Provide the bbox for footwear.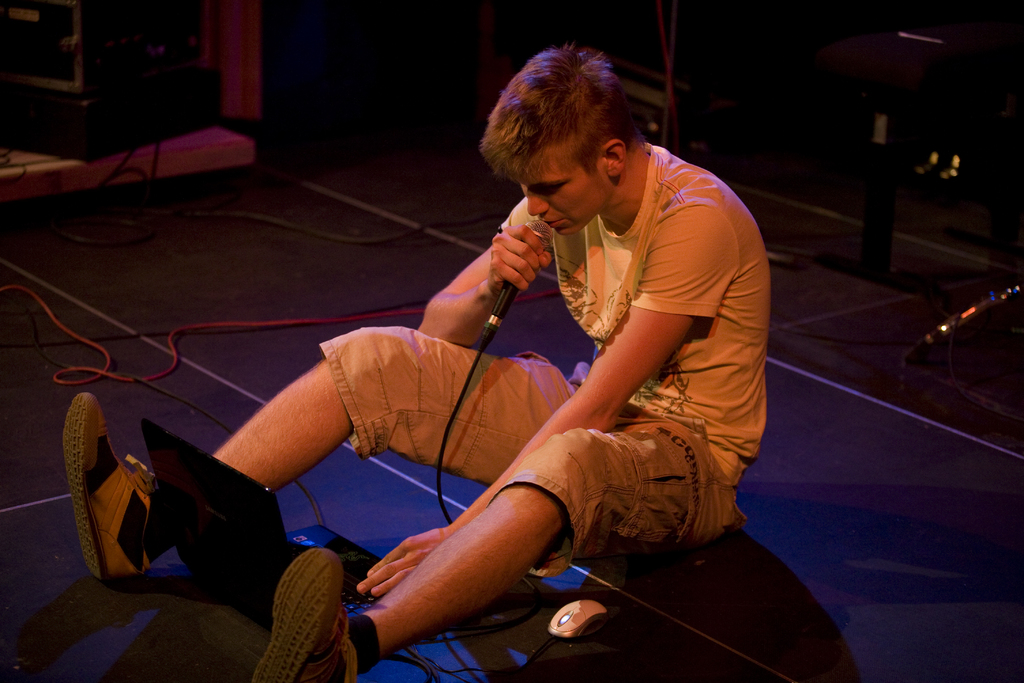
box(62, 391, 156, 581).
